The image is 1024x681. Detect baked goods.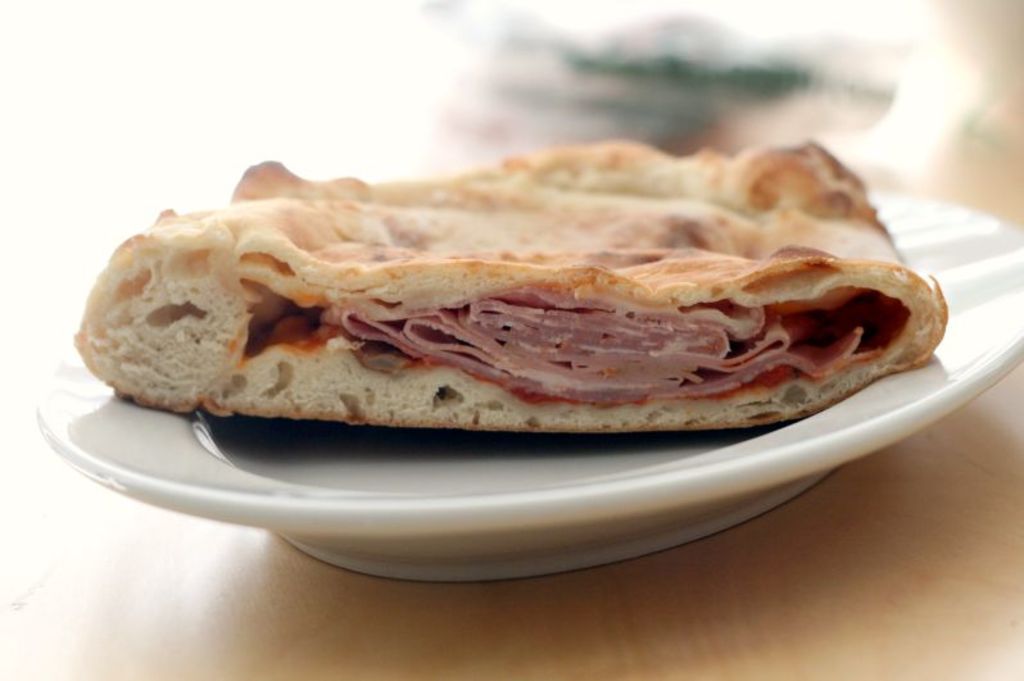
Detection: box(68, 135, 947, 431).
